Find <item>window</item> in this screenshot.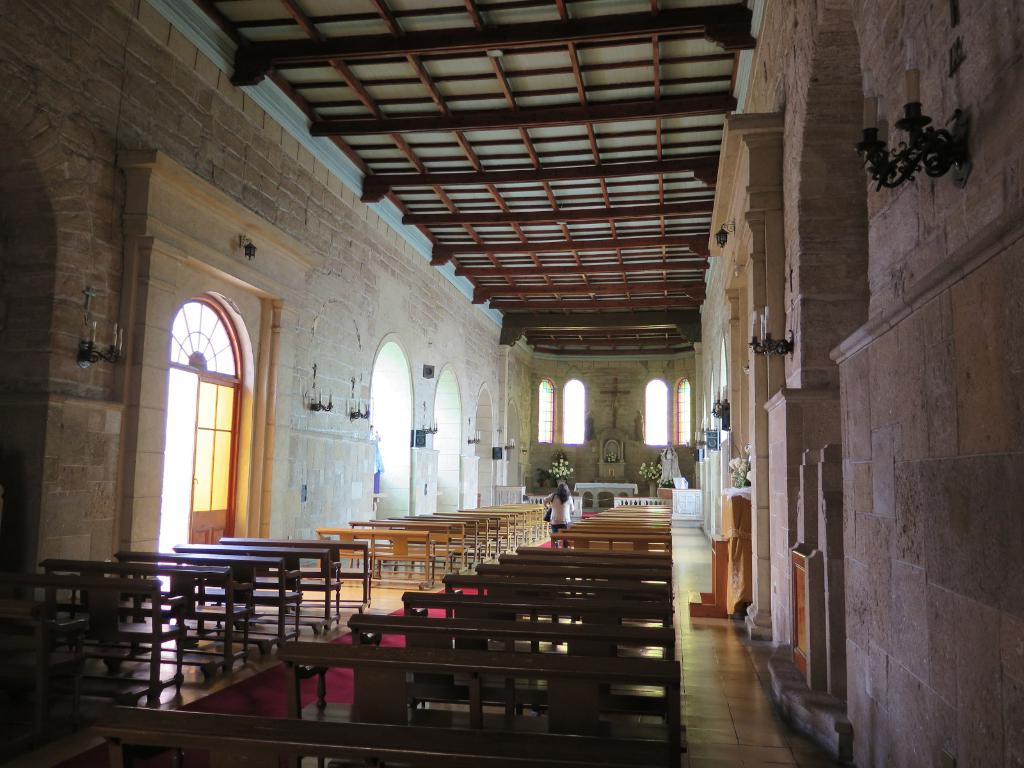
The bounding box for <item>window</item> is locate(677, 384, 693, 444).
